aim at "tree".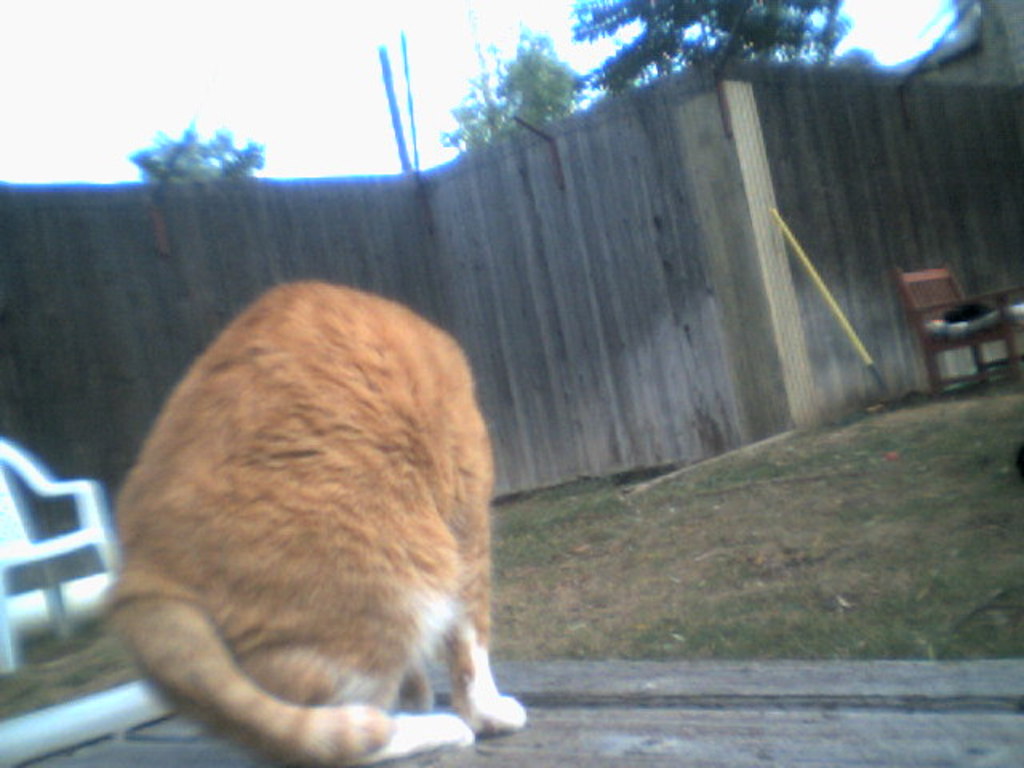
Aimed at region(437, 37, 610, 150).
